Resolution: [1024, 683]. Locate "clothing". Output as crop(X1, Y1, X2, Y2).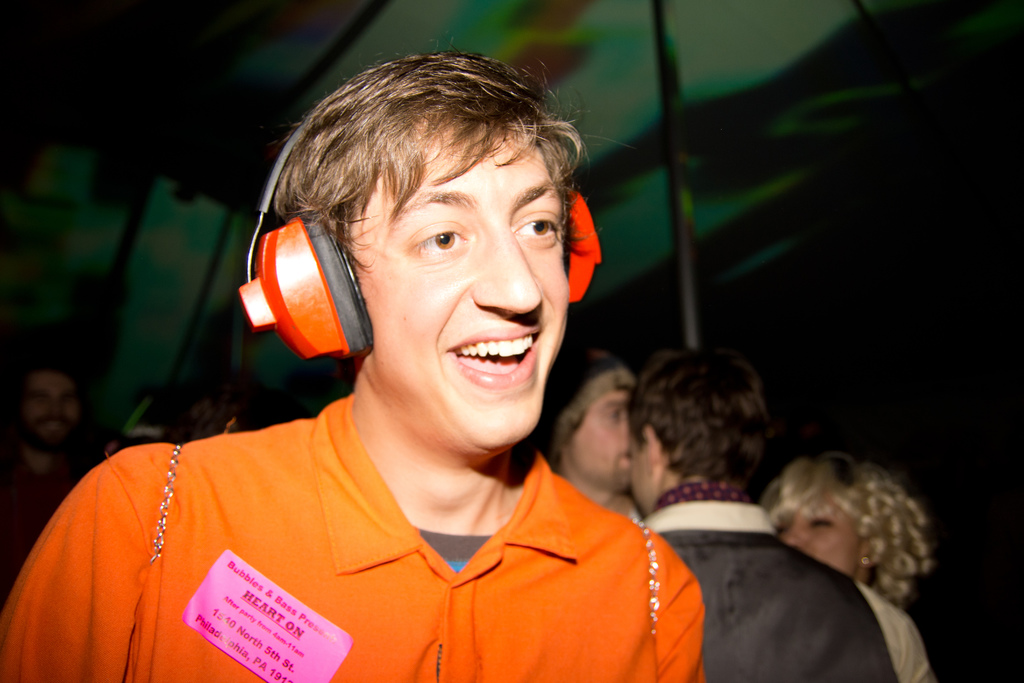
crop(0, 445, 73, 606).
